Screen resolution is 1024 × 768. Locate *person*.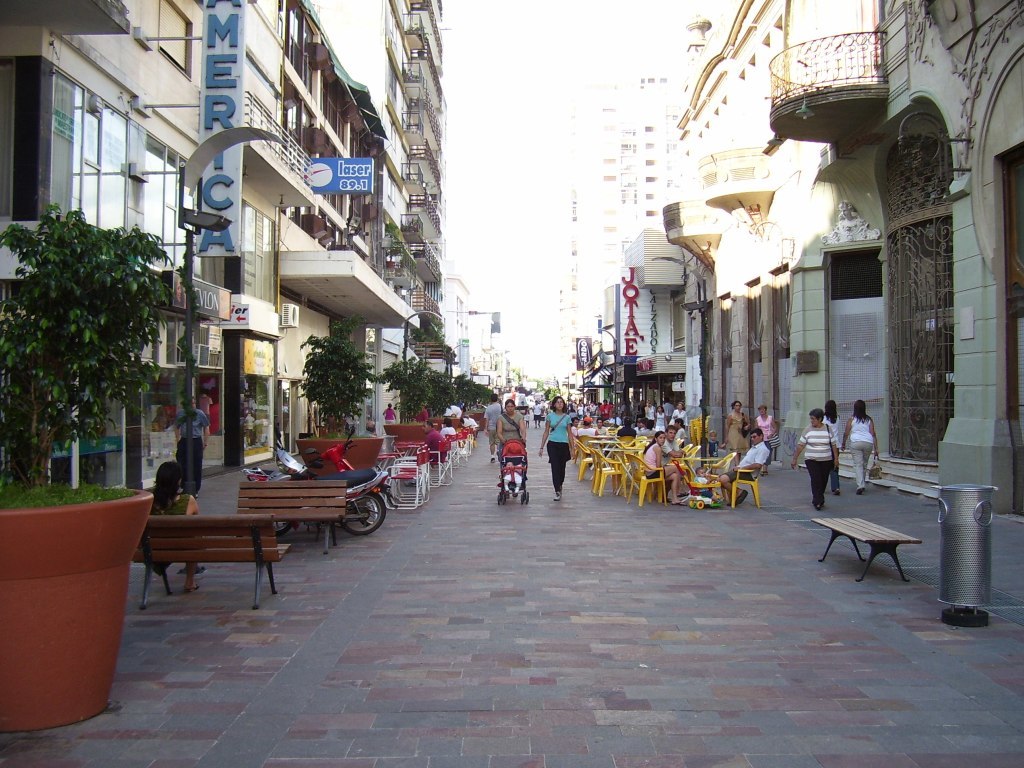
<region>789, 415, 843, 507</region>.
